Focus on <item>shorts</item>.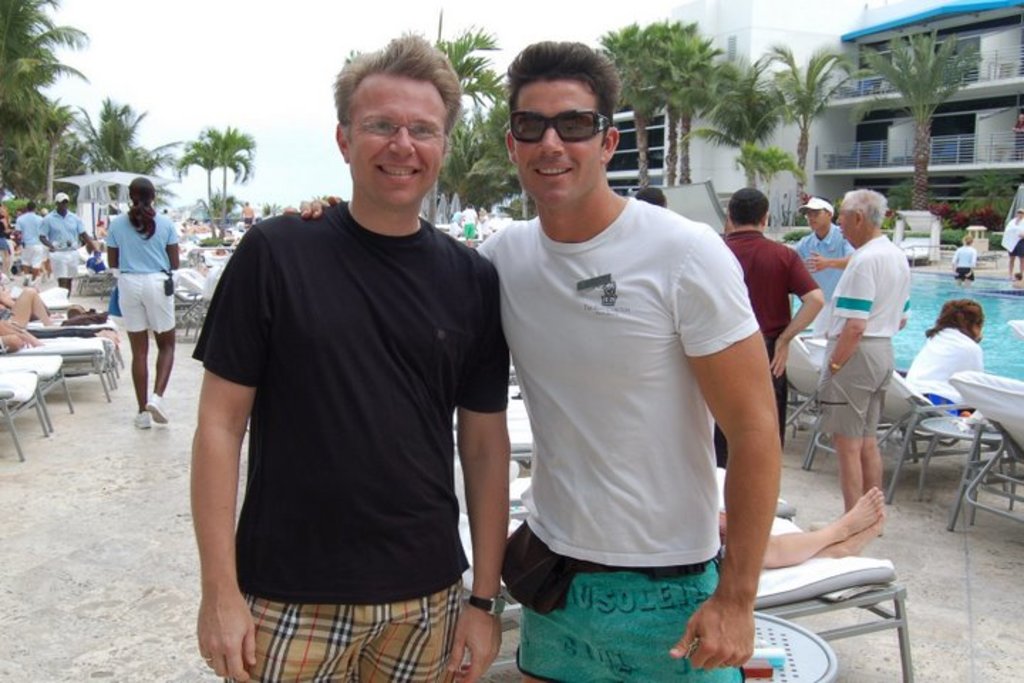
Focused at (812,337,890,435).
